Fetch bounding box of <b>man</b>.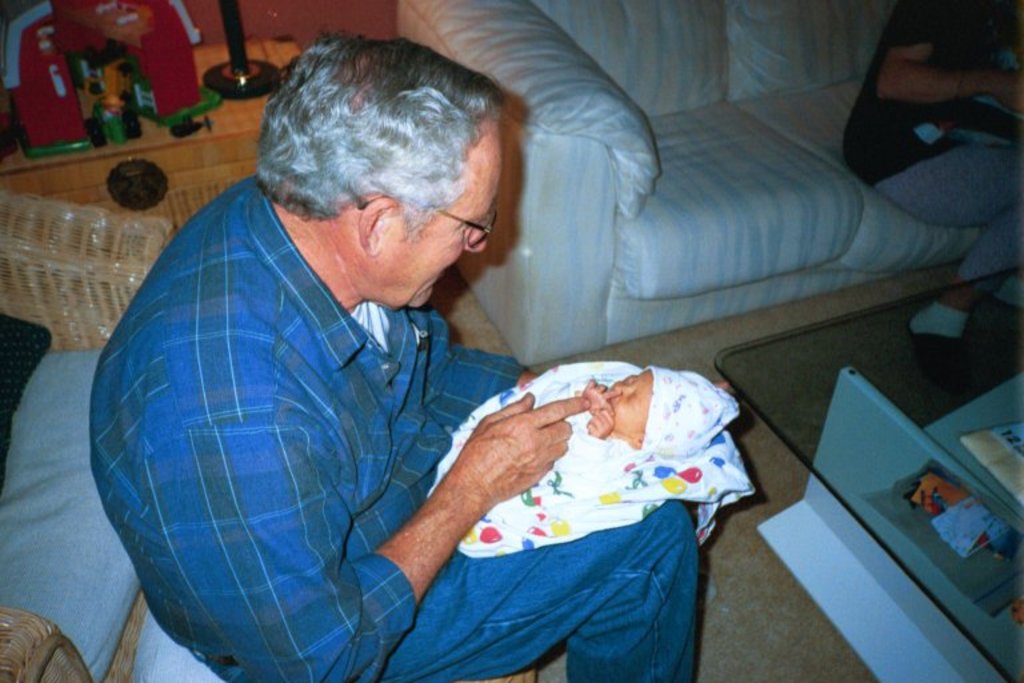
Bbox: select_region(108, 12, 668, 658).
